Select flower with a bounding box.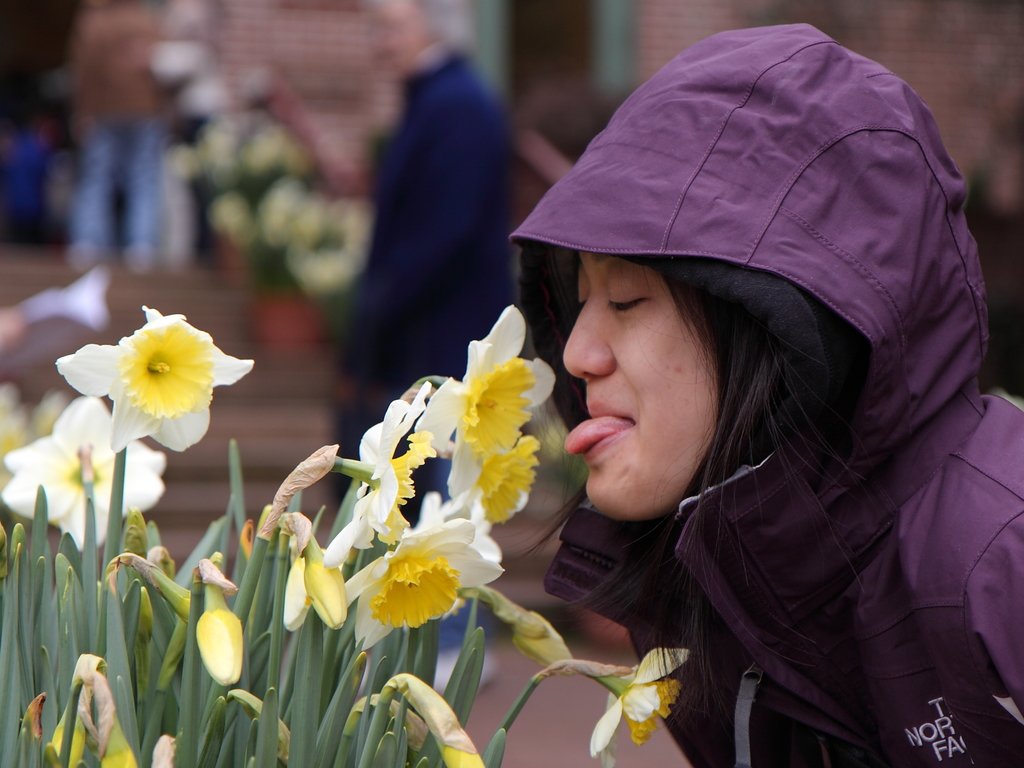
bbox(54, 298, 262, 449).
